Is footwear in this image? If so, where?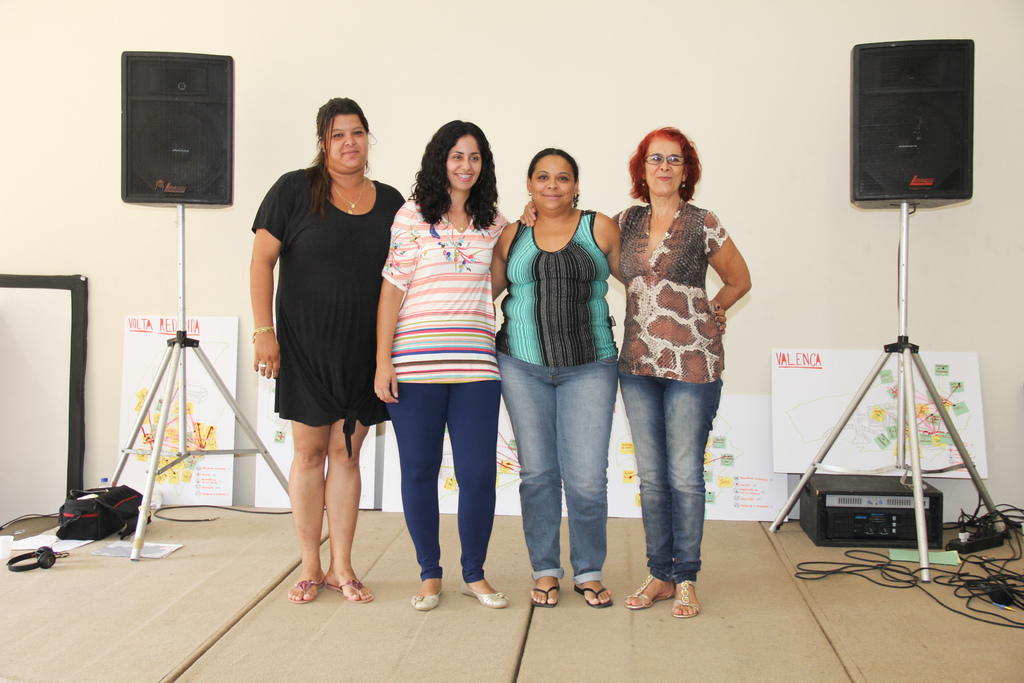
Yes, at Rect(531, 577, 560, 607).
